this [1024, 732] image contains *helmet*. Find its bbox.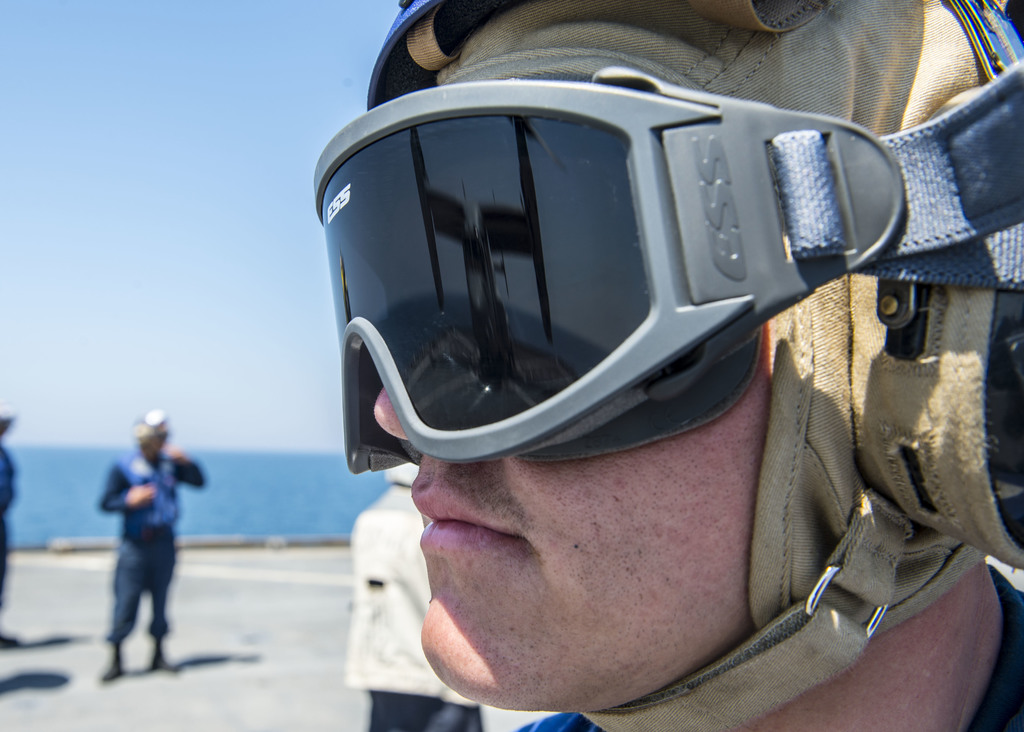
<box>0,404,12,445</box>.
